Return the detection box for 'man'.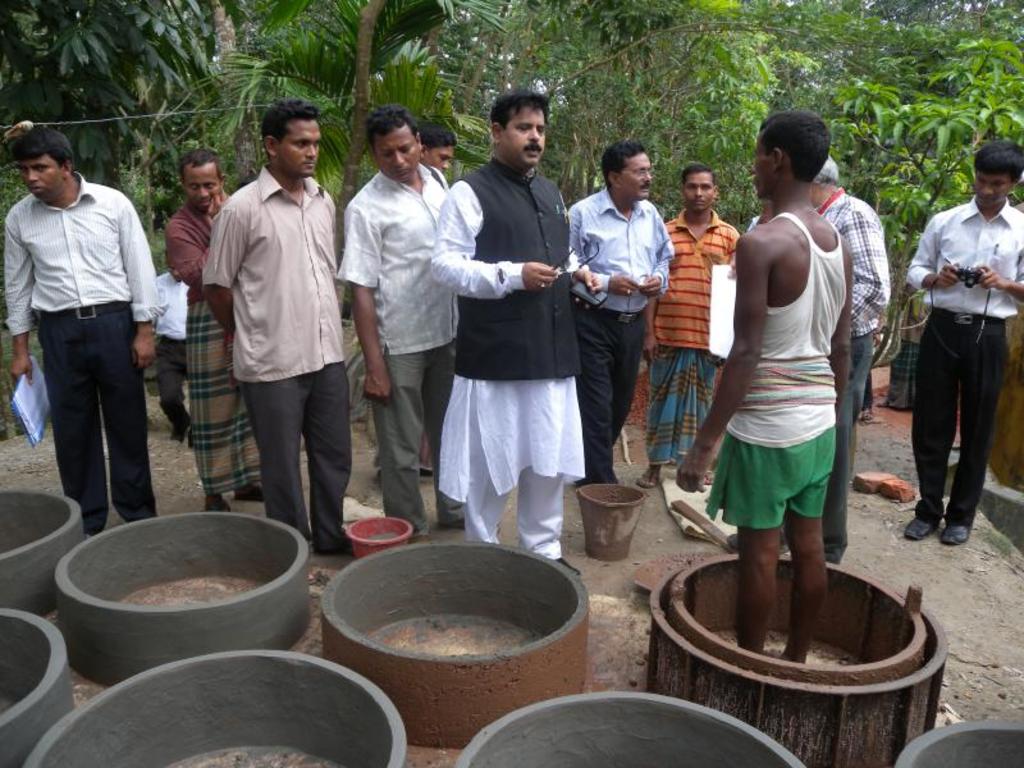
rect(910, 142, 1023, 550).
